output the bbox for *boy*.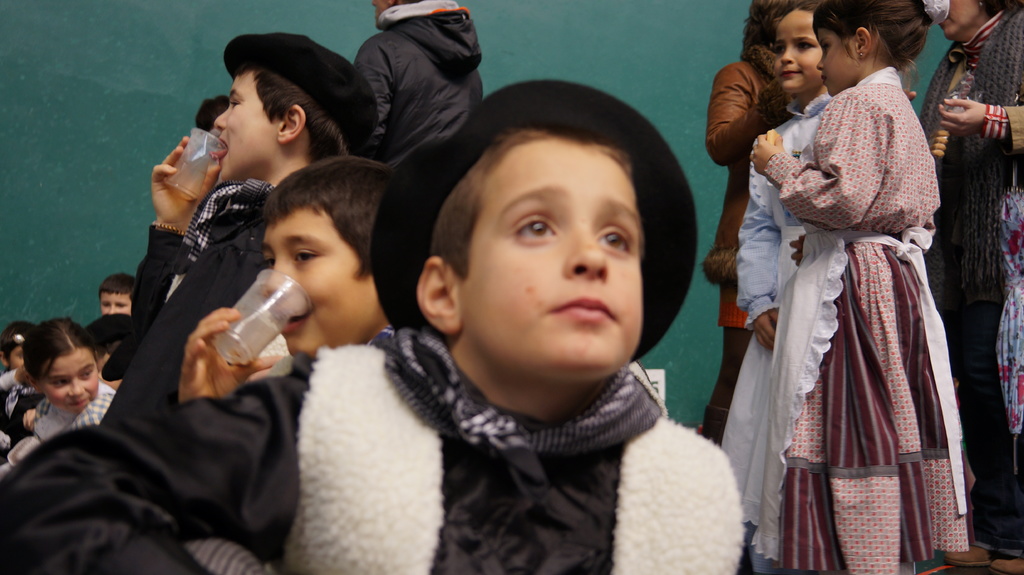
region(0, 81, 746, 574).
